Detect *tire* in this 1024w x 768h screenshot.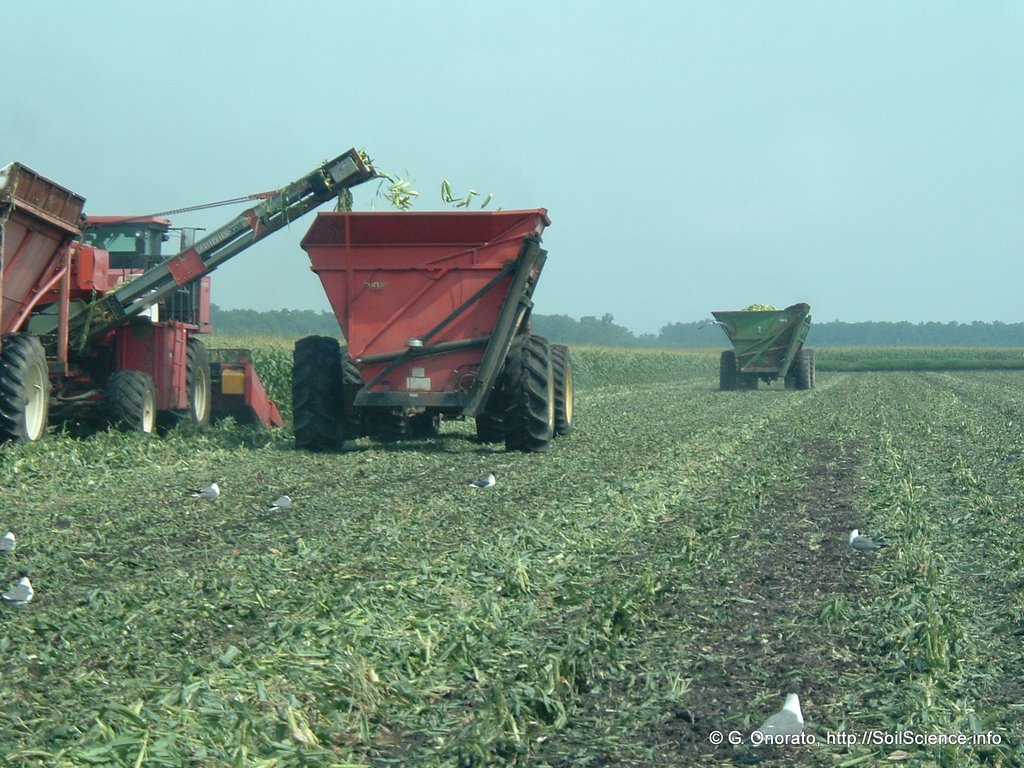
Detection: BBox(470, 390, 501, 441).
